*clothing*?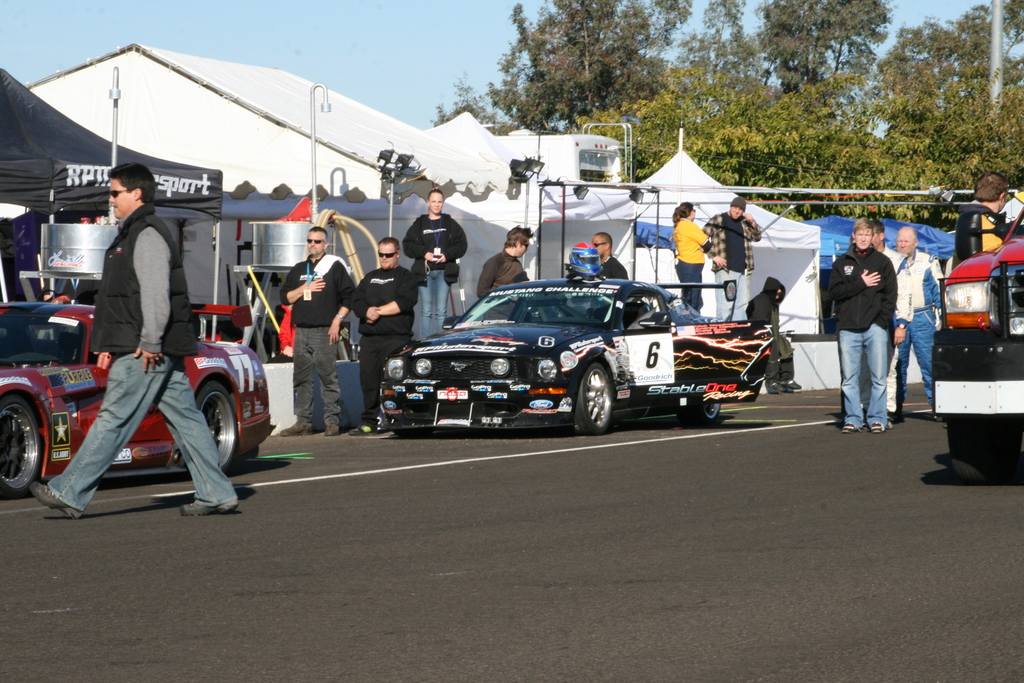
x1=408, y1=213, x2=461, y2=338
